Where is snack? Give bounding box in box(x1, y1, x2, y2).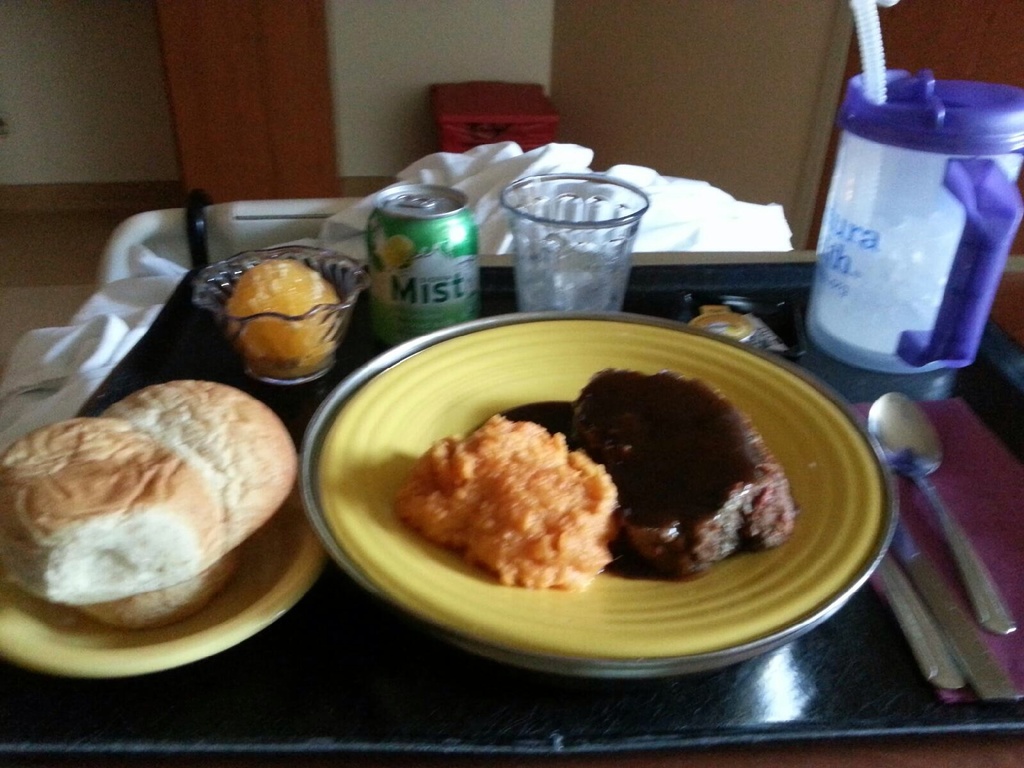
box(0, 415, 242, 601).
